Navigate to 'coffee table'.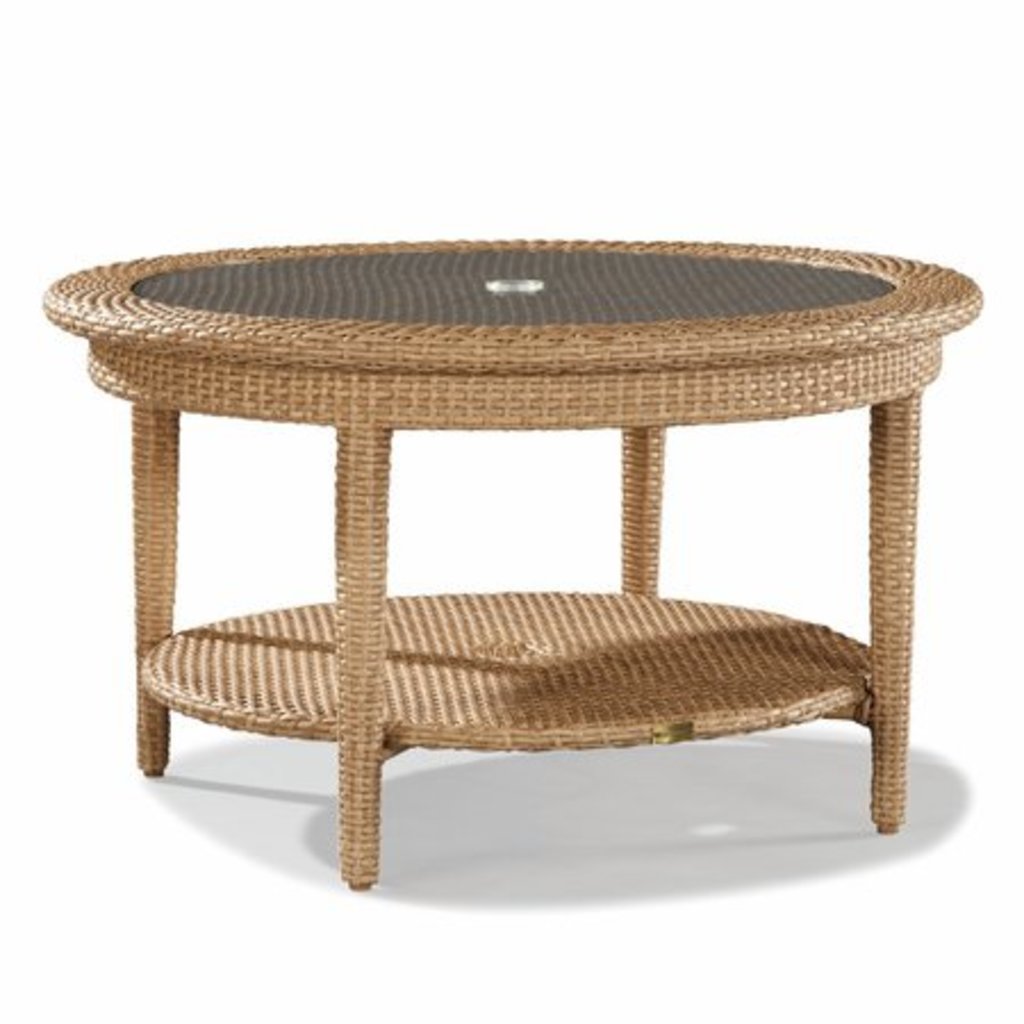
Navigation target: 43 239 978 887.
